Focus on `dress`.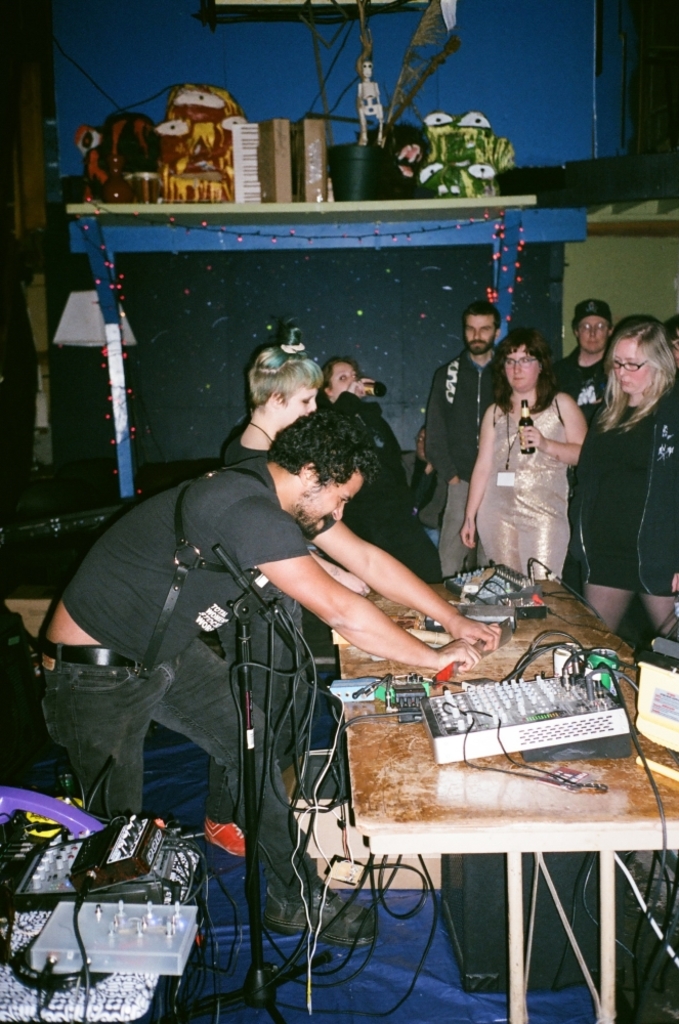
Focused at Rect(577, 394, 662, 595).
